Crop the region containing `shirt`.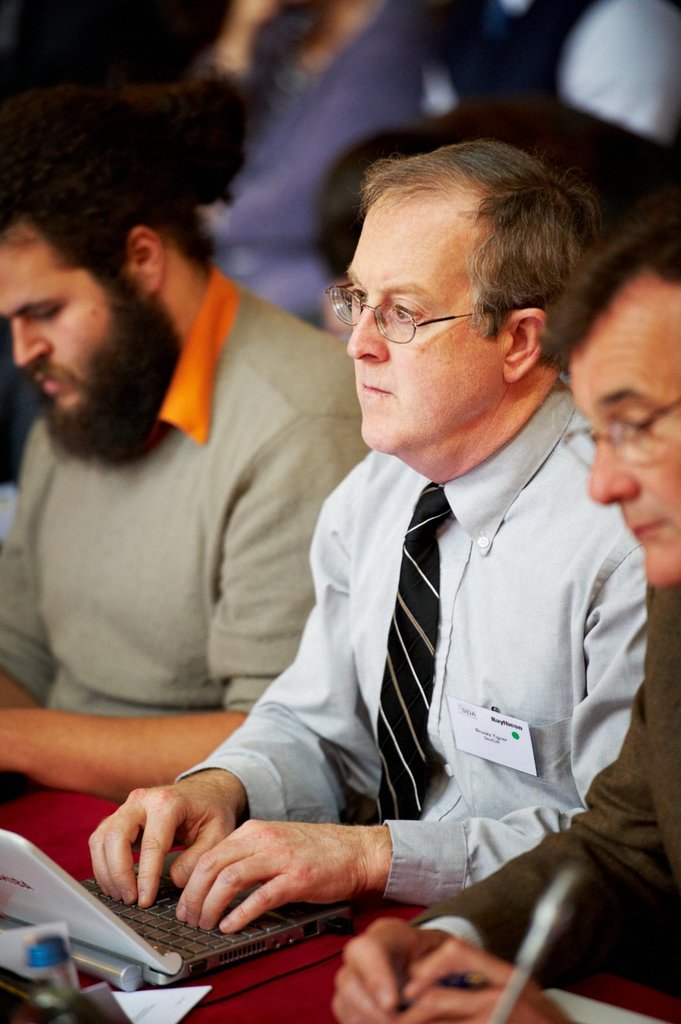
Crop region: [170, 375, 648, 911].
